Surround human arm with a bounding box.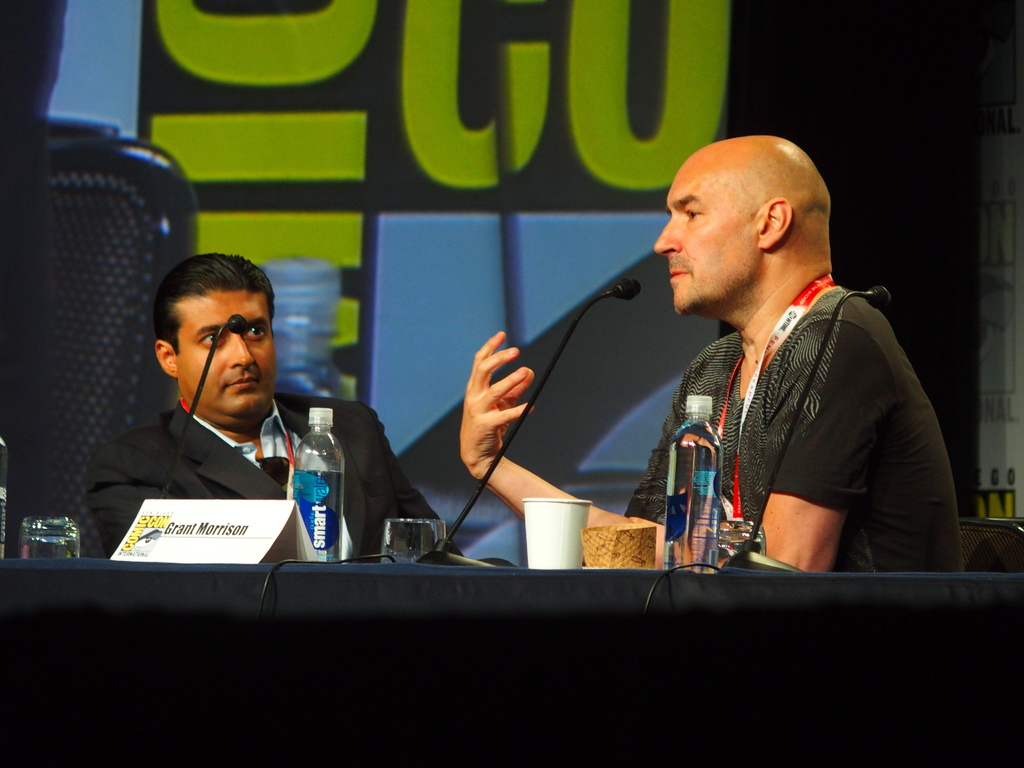
755:303:901:575.
